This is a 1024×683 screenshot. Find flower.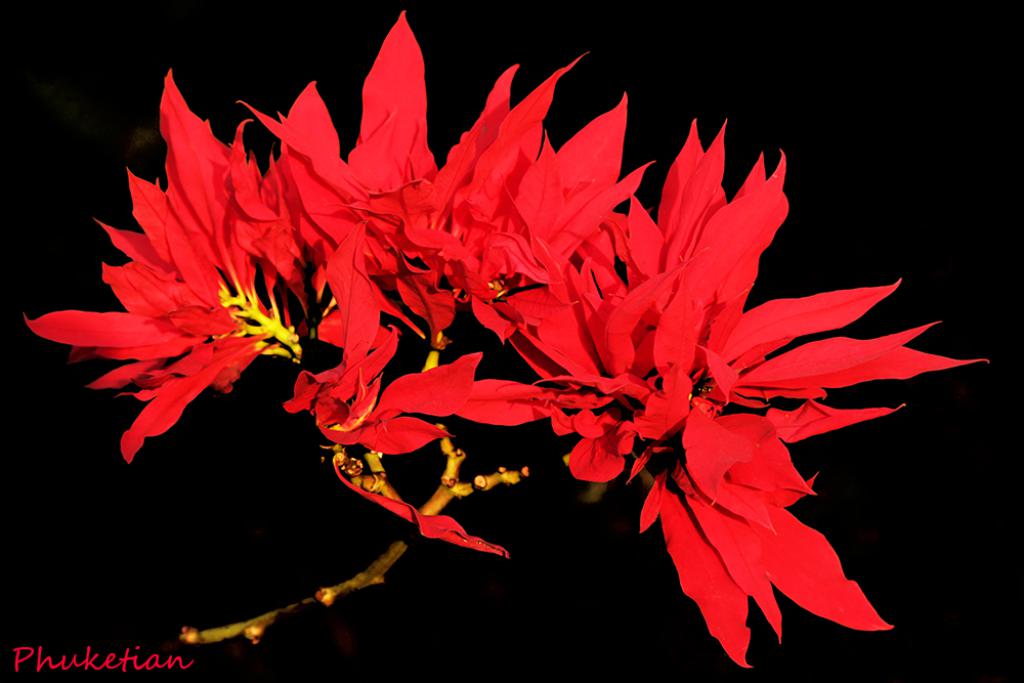
Bounding box: 412/68/729/464.
